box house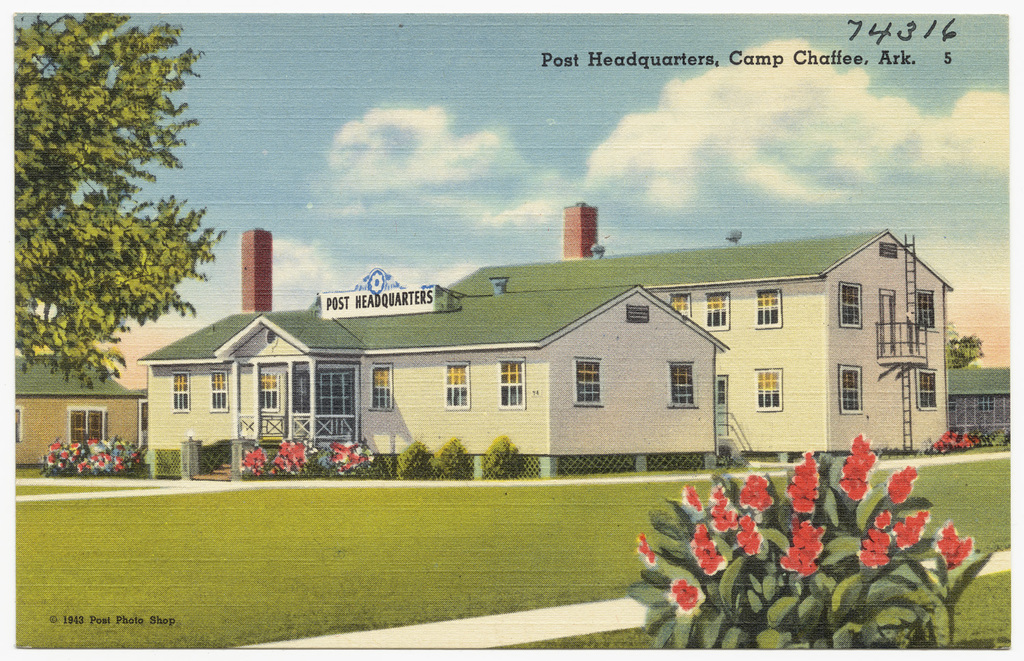
l=130, t=232, r=725, b=496
